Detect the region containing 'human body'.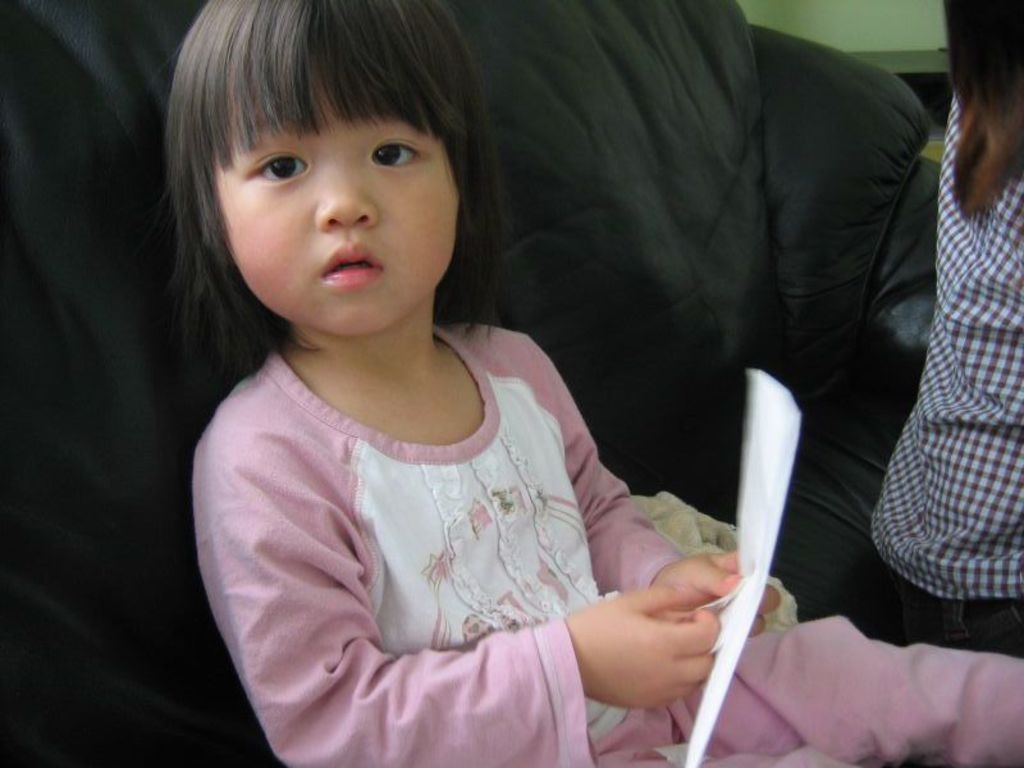
<bbox>189, 0, 1023, 767</bbox>.
